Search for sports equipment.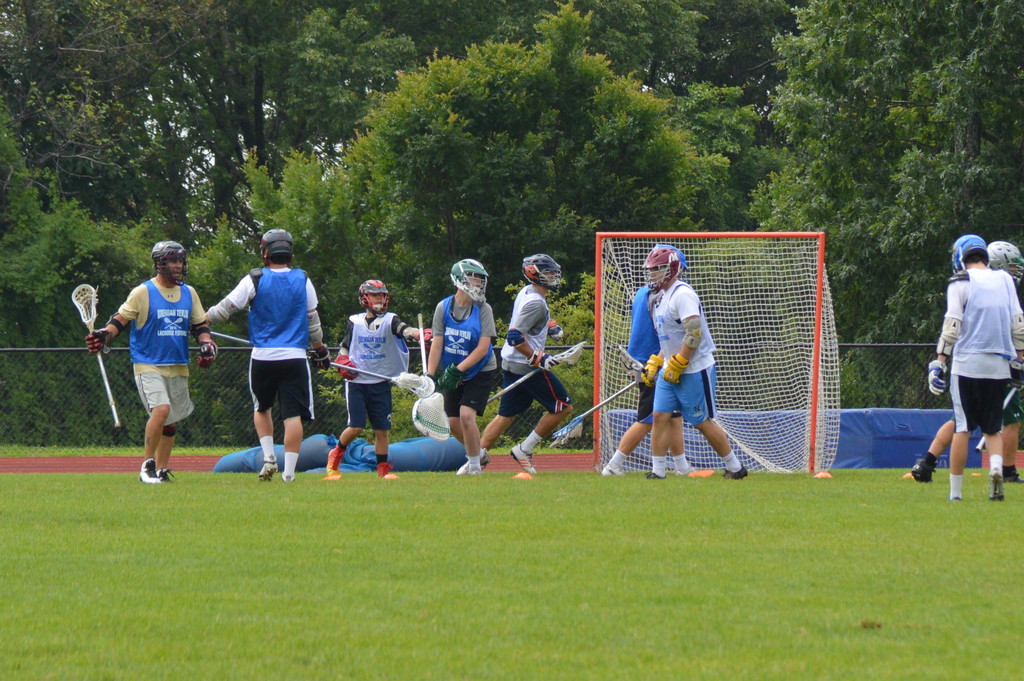
Found at crop(210, 329, 435, 398).
